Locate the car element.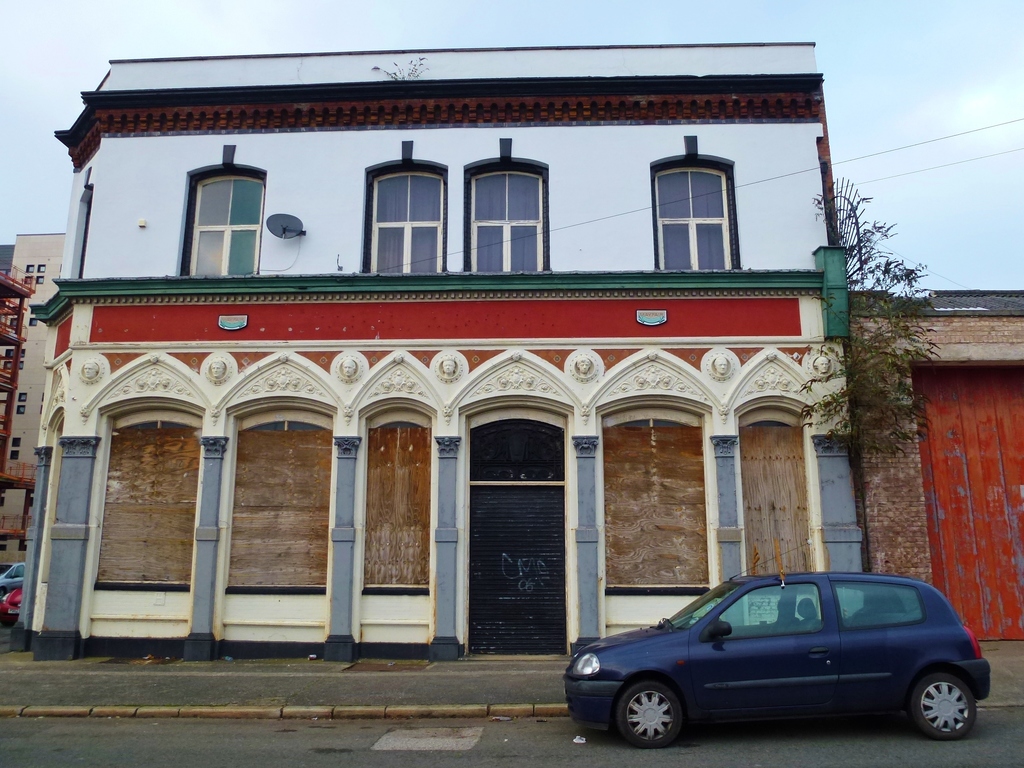
Element bbox: left=0, top=586, right=24, bottom=627.
